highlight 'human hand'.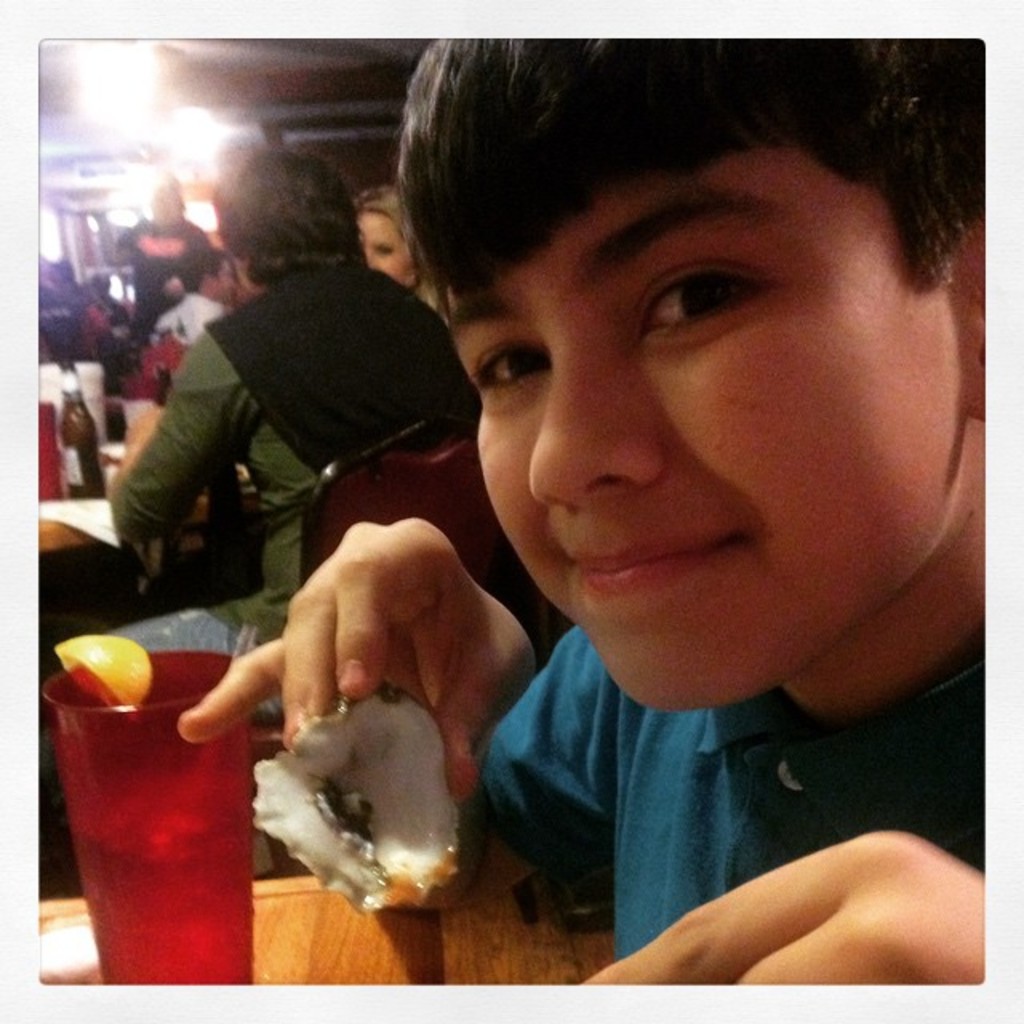
Highlighted region: x1=174, y1=514, x2=536, y2=808.
